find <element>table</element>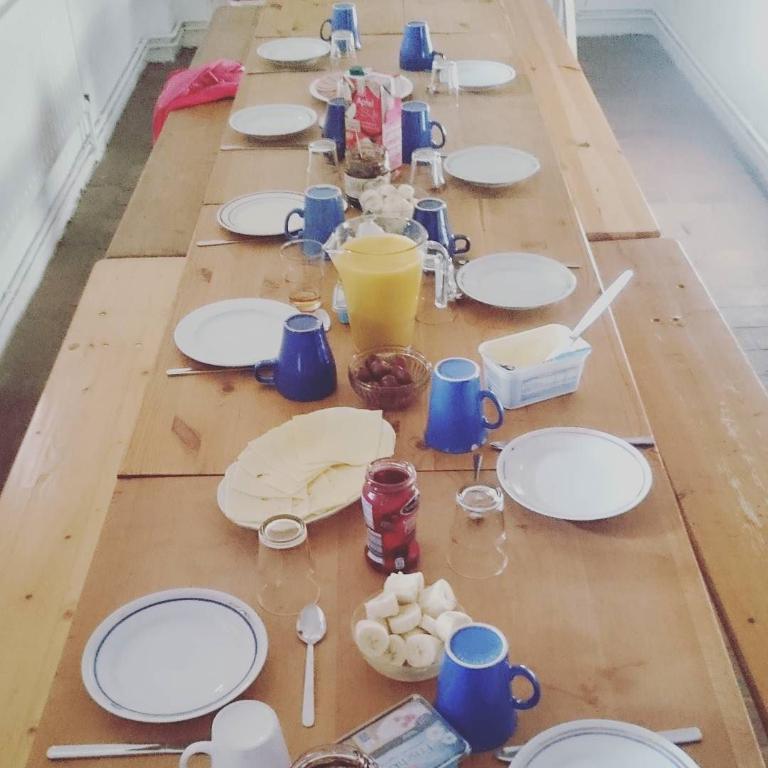
<bbox>0, 0, 767, 767</bbox>
